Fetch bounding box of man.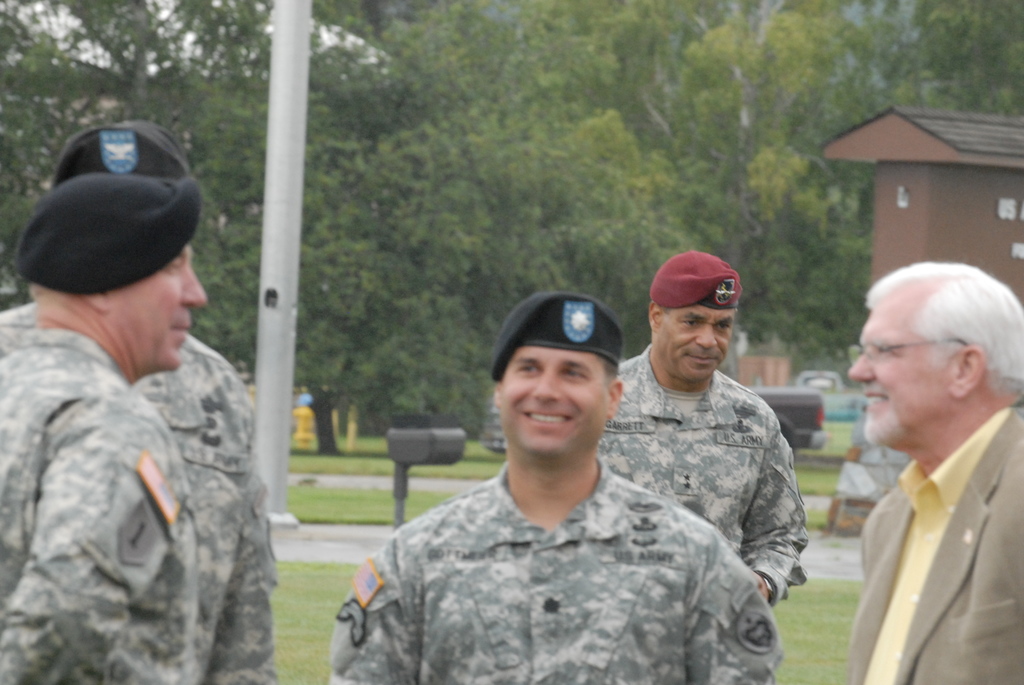
Bbox: x1=330, y1=290, x2=783, y2=684.
